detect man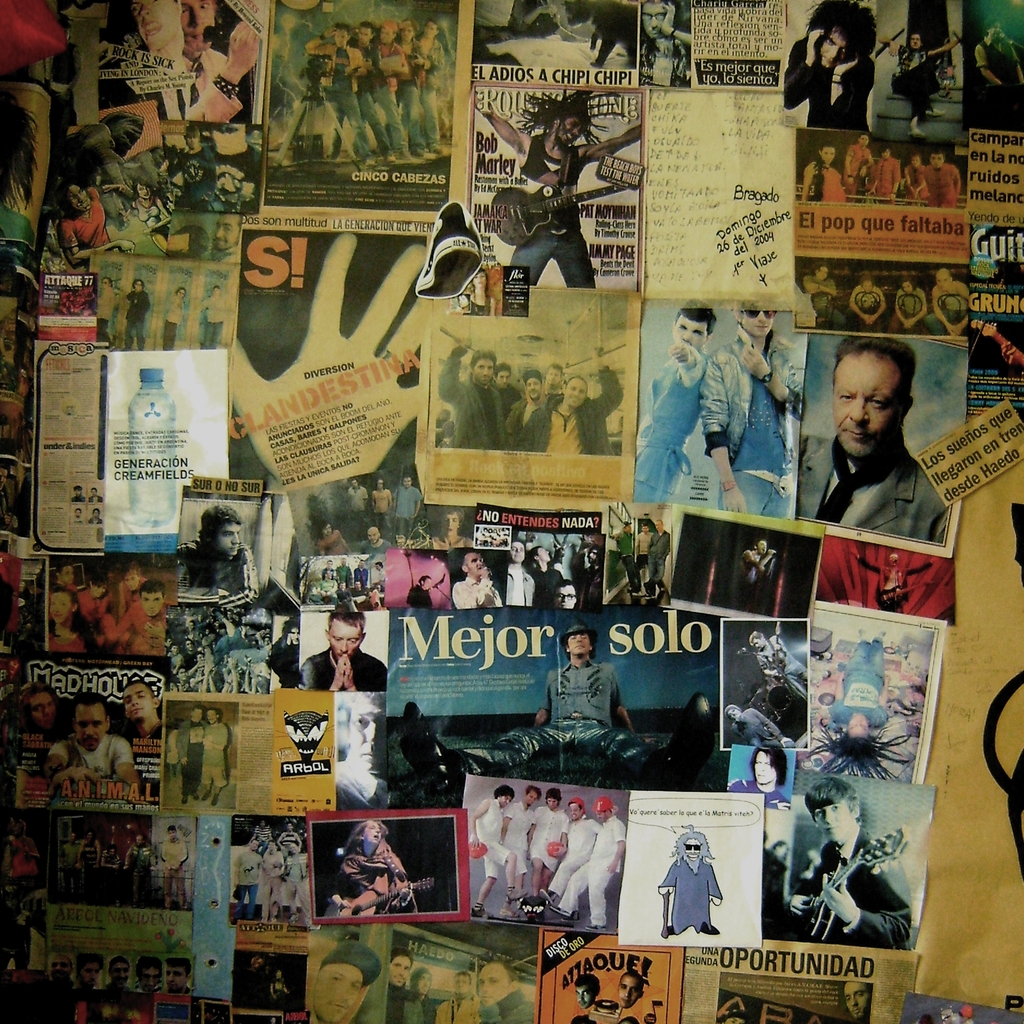
[181, 705, 206, 790]
